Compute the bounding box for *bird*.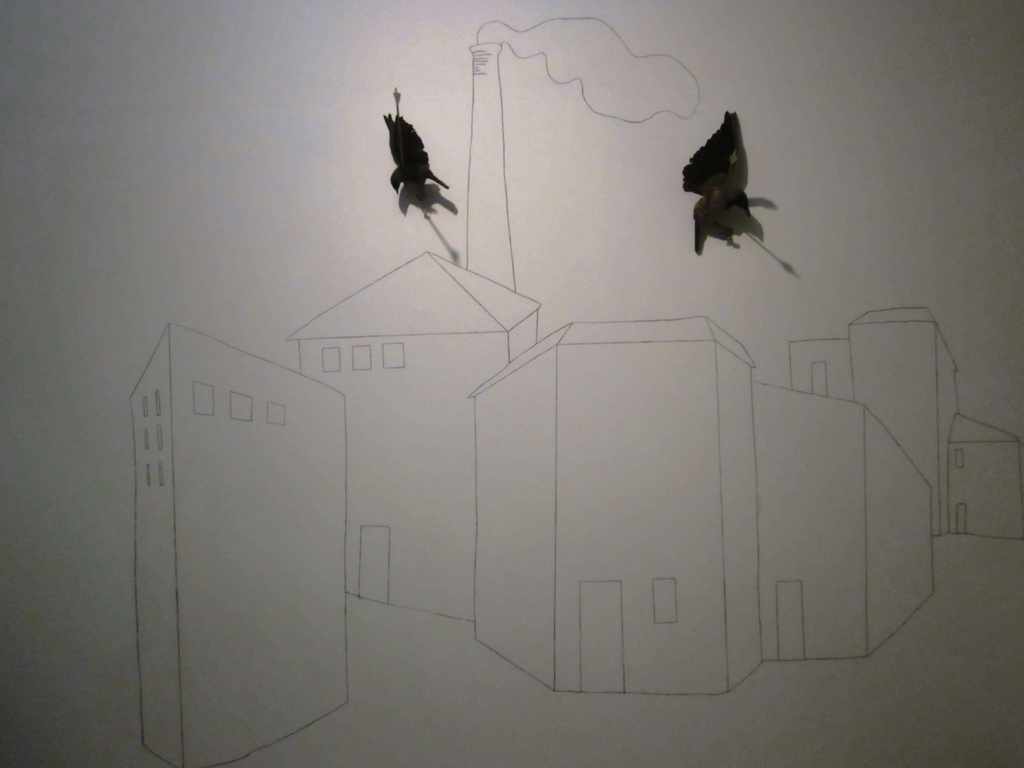
crop(678, 118, 780, 261).
